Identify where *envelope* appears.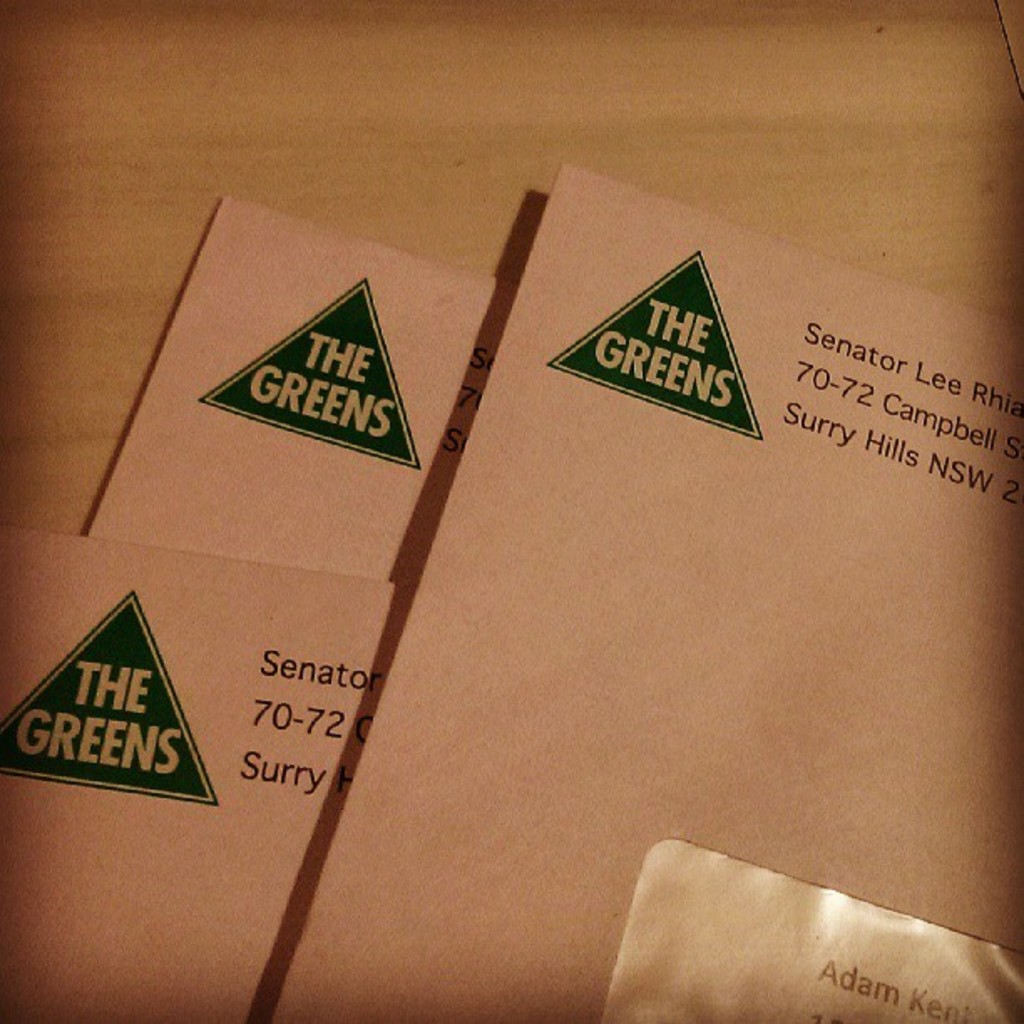
Appears at 0,519,417,1022.
